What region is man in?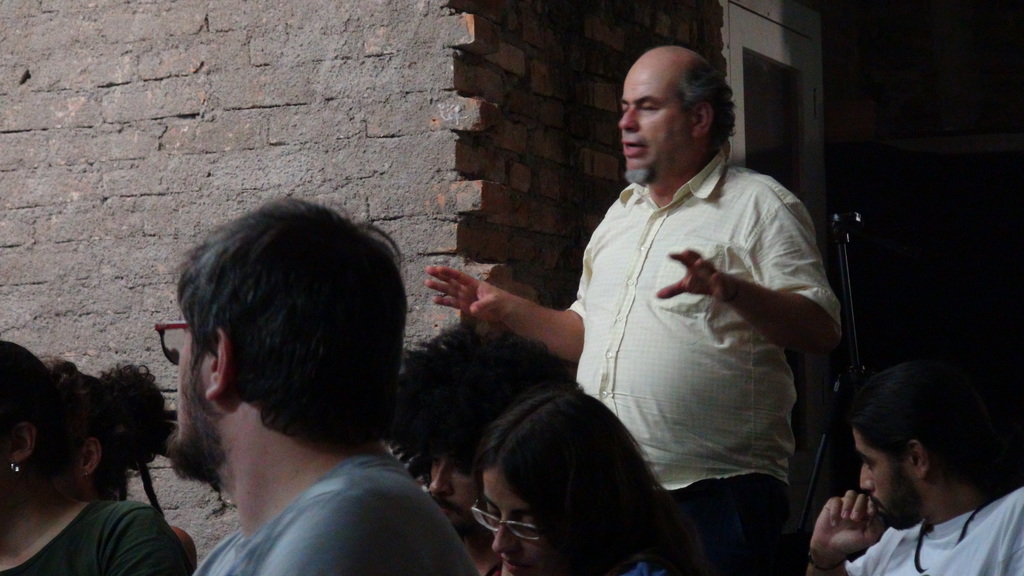
<region>805, 361, 1023, 575</region>.
